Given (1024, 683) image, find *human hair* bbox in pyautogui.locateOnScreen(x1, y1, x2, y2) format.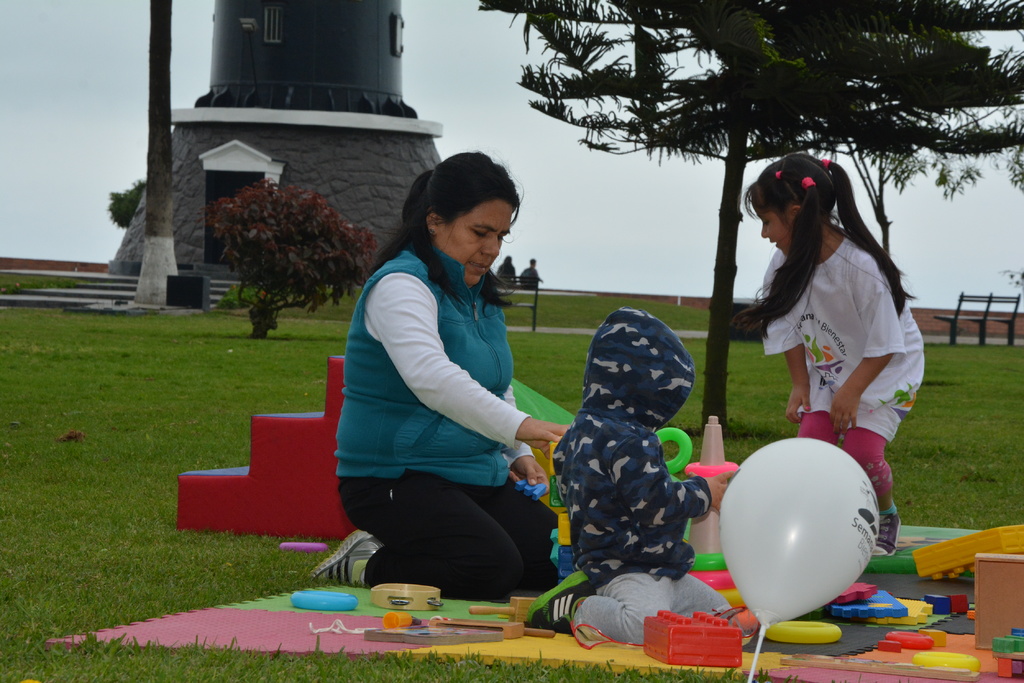
pyautogui.locateOnScreen(366, 146, 527, 309).
